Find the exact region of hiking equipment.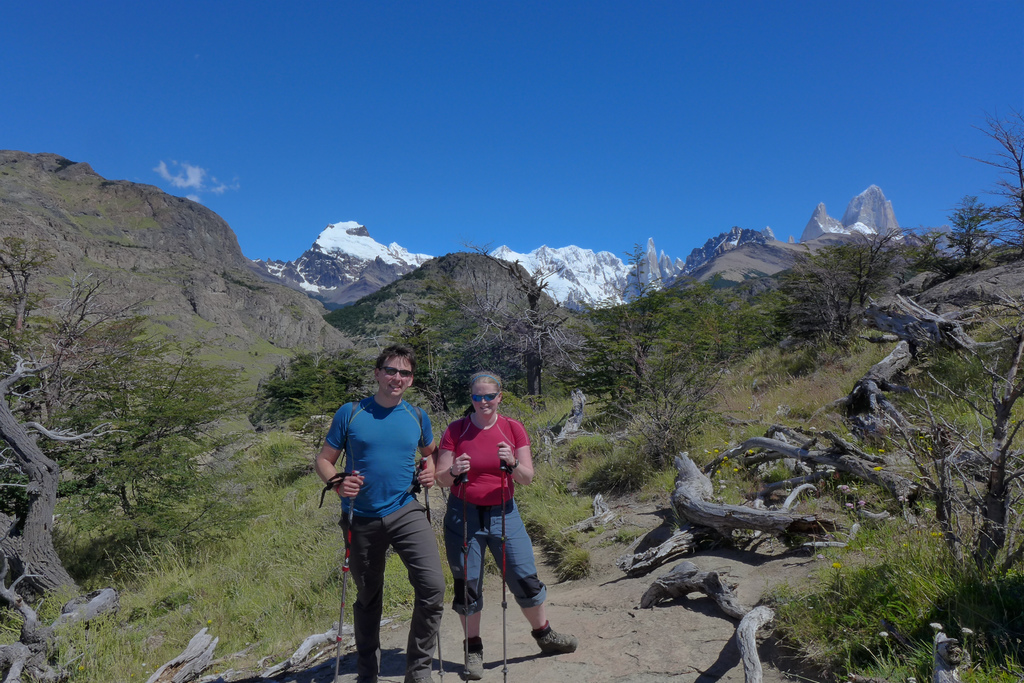
Exact region: region(529, 620, 577, 654).
